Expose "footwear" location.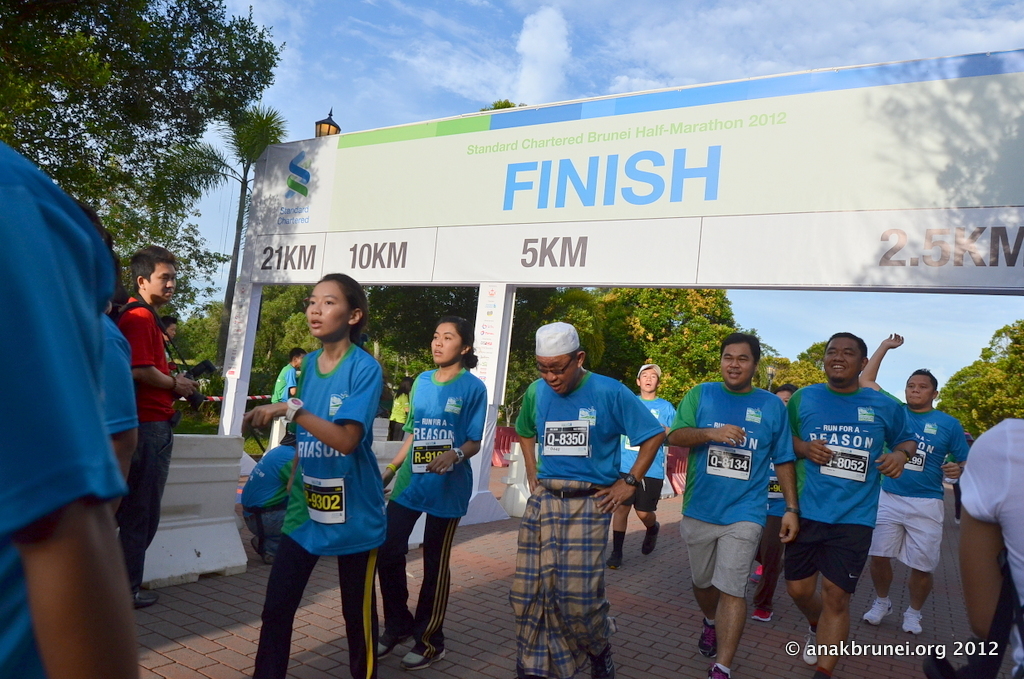
Exposed at 710/663/729/678.
